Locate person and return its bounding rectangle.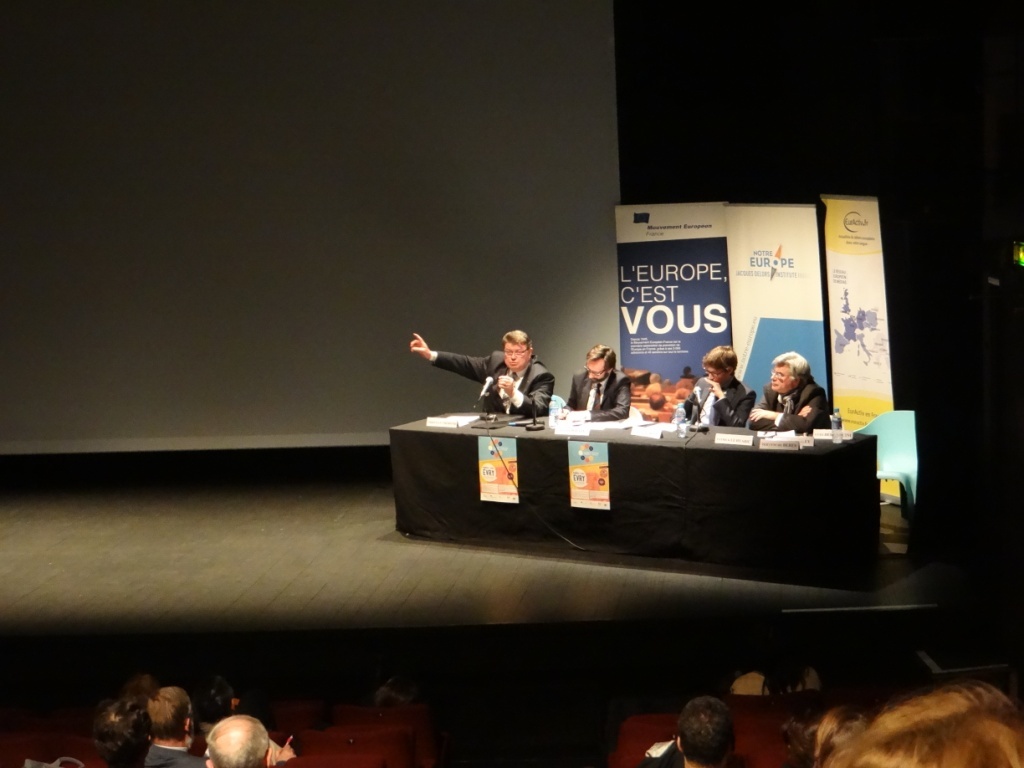
(839,680,1023,767).
